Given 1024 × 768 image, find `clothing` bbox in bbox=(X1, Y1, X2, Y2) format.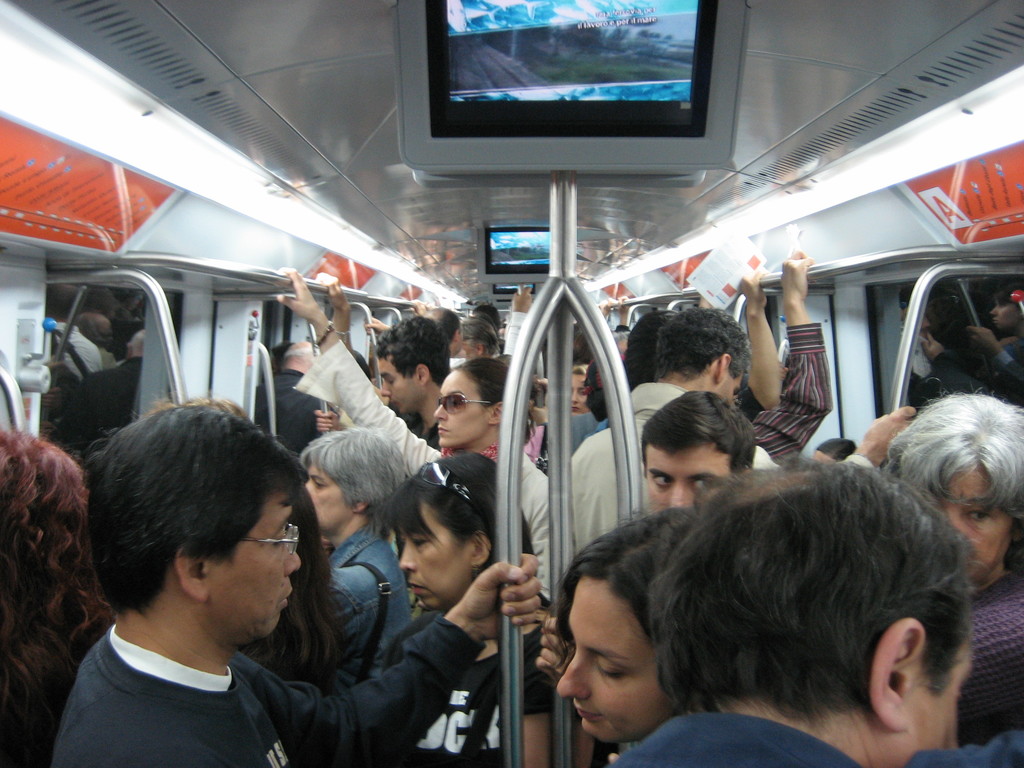
bbox=(964, 569, 1023, 735).
